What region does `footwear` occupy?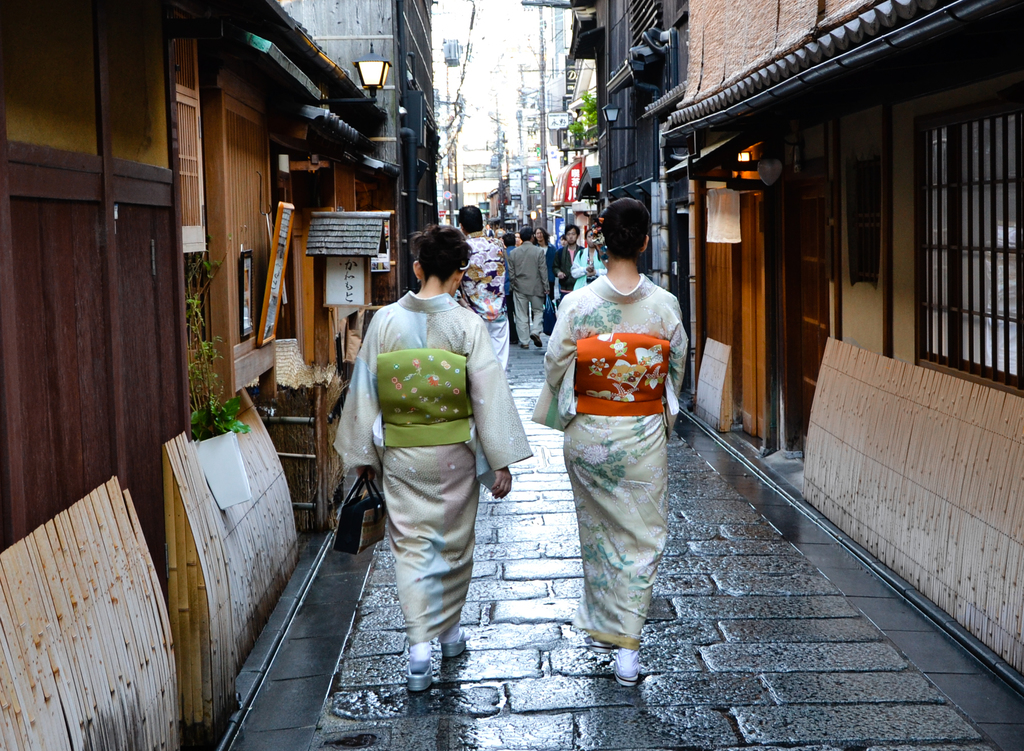
region(529, 332, 543, 346).
